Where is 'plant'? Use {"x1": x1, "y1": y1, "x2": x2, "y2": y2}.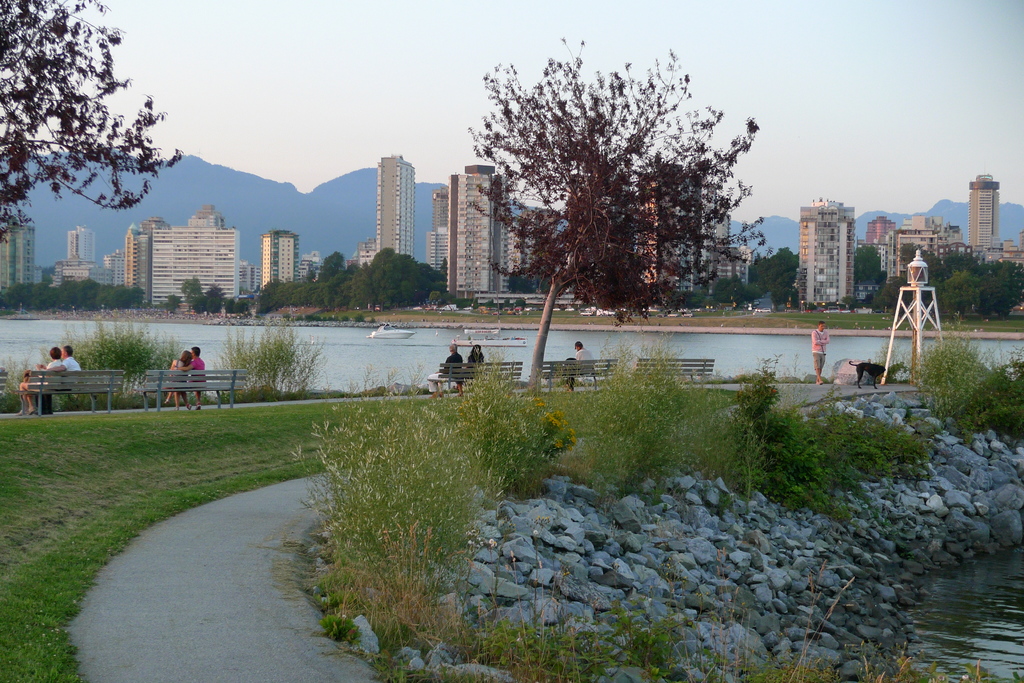
{"x1": 911, "y1": 316, "x2": 1023, "y2": 442}.
